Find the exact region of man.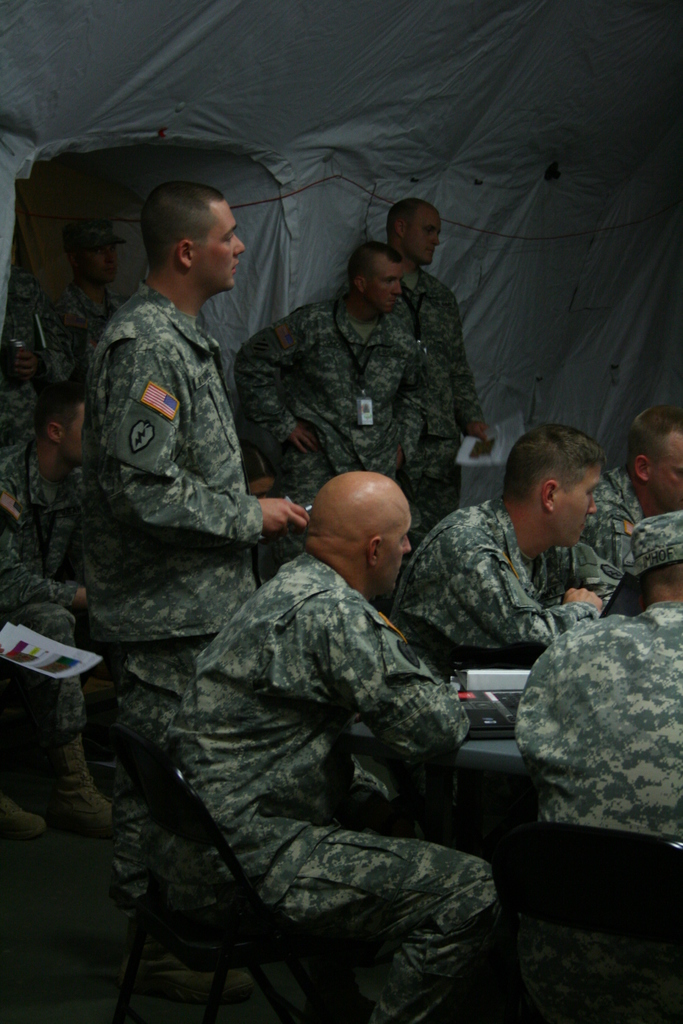
Exact region: bbox=[313, 196, 496, 527].
